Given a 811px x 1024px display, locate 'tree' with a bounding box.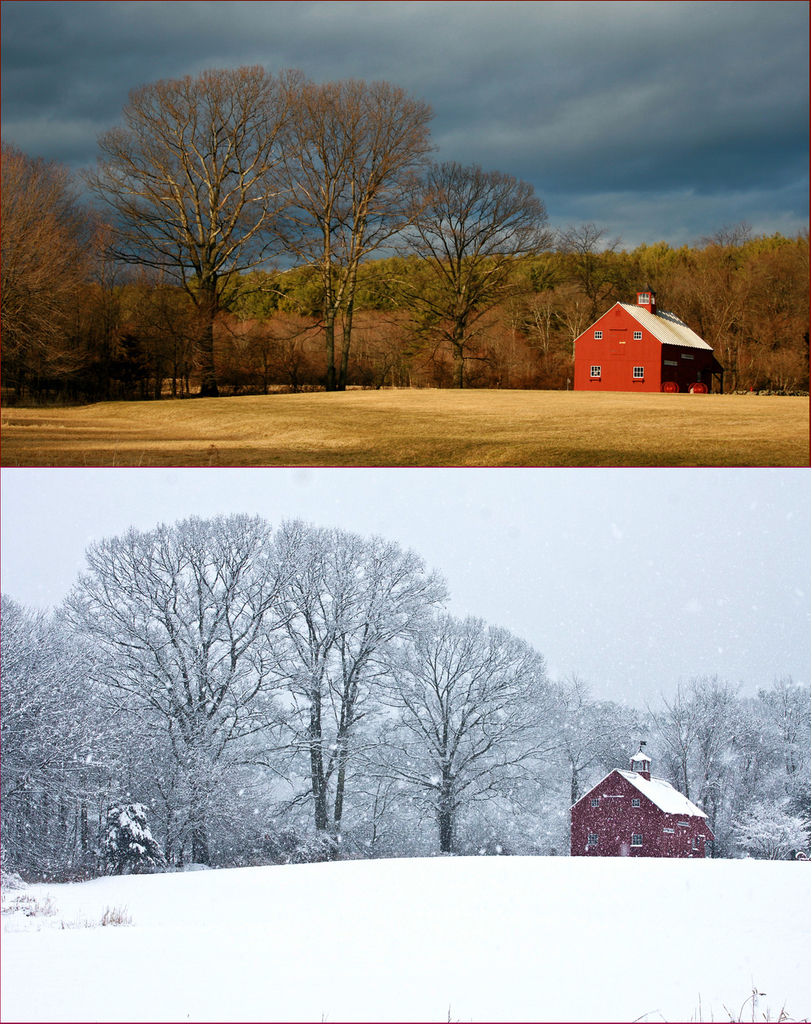
Located: bbox=(0, 144, 124, 399).
